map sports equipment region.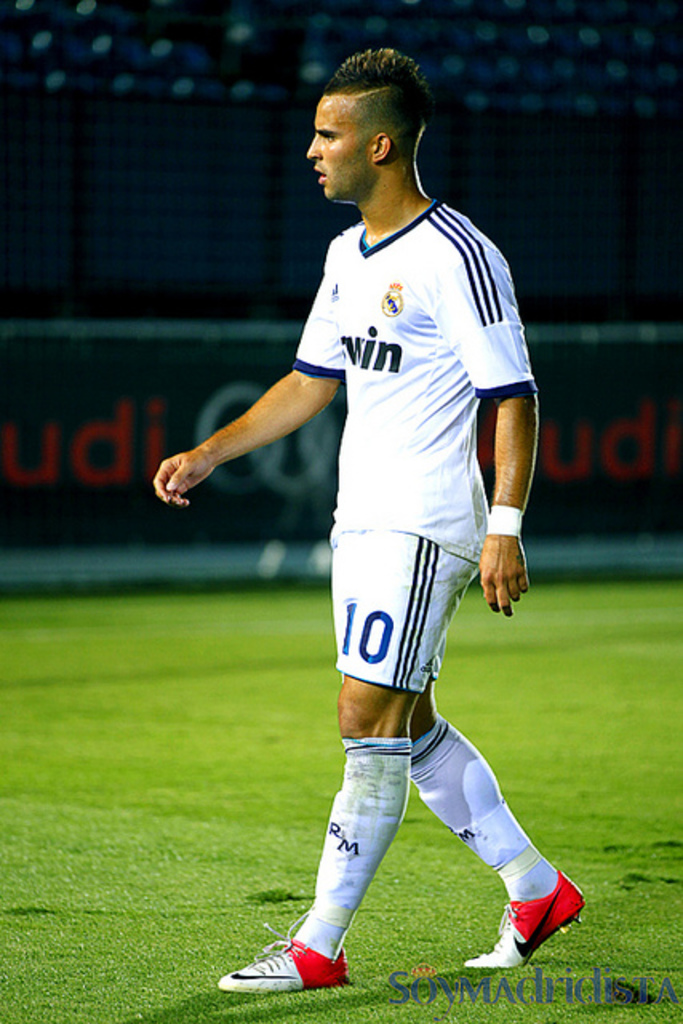
Mapped to bbox=(214, 915, 350, 990).
